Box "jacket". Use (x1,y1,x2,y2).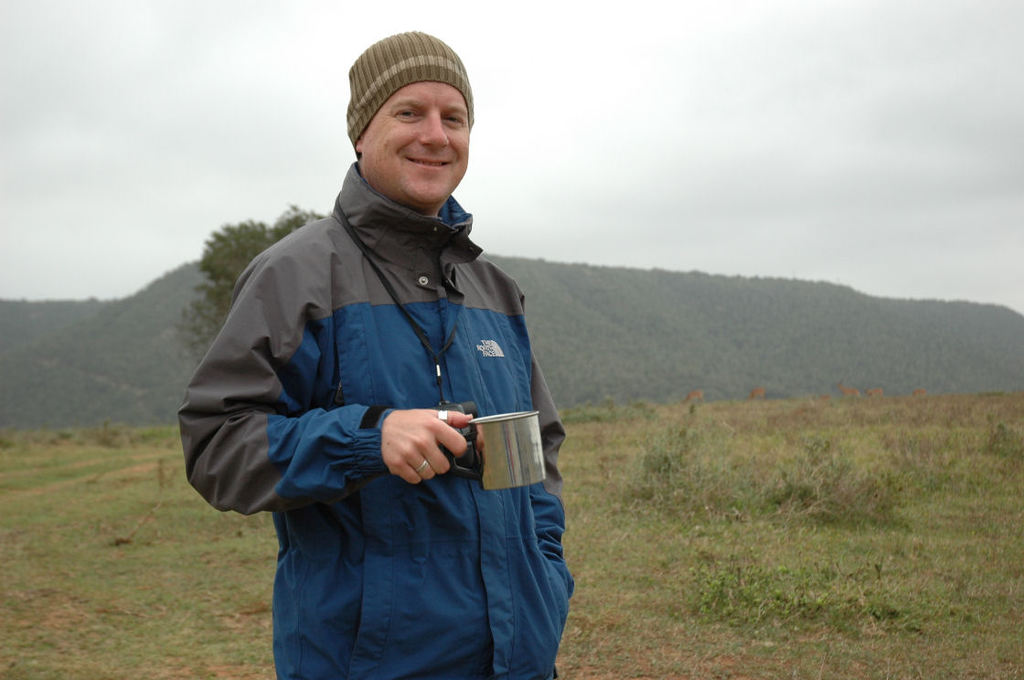
(175,161,568,679).
